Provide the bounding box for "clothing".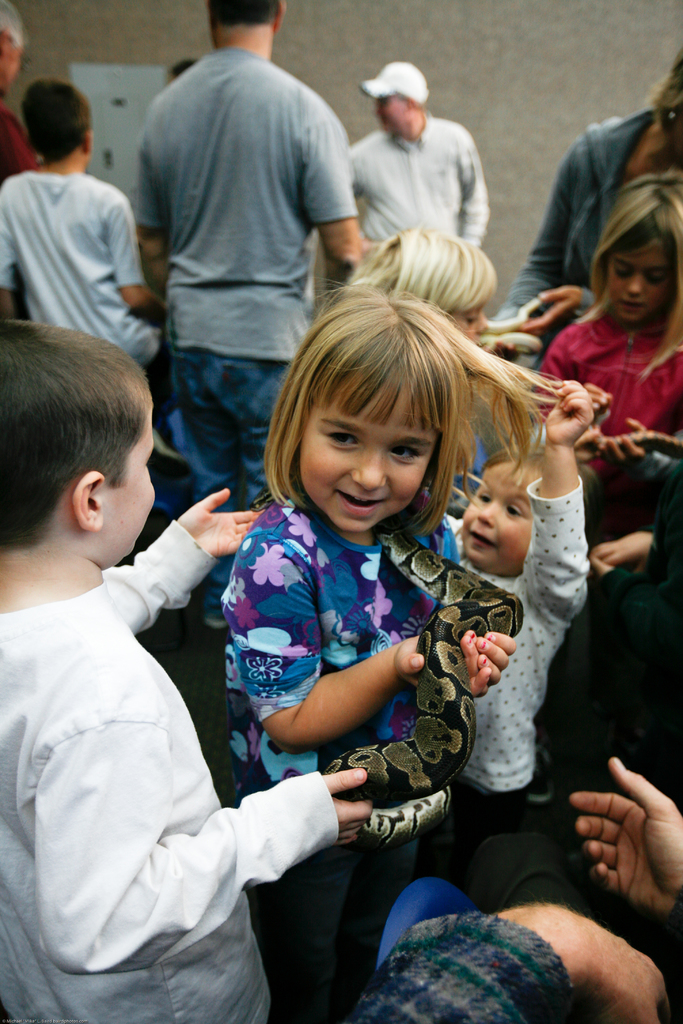
x1=349, y1=111, x2=511, y2=285.
